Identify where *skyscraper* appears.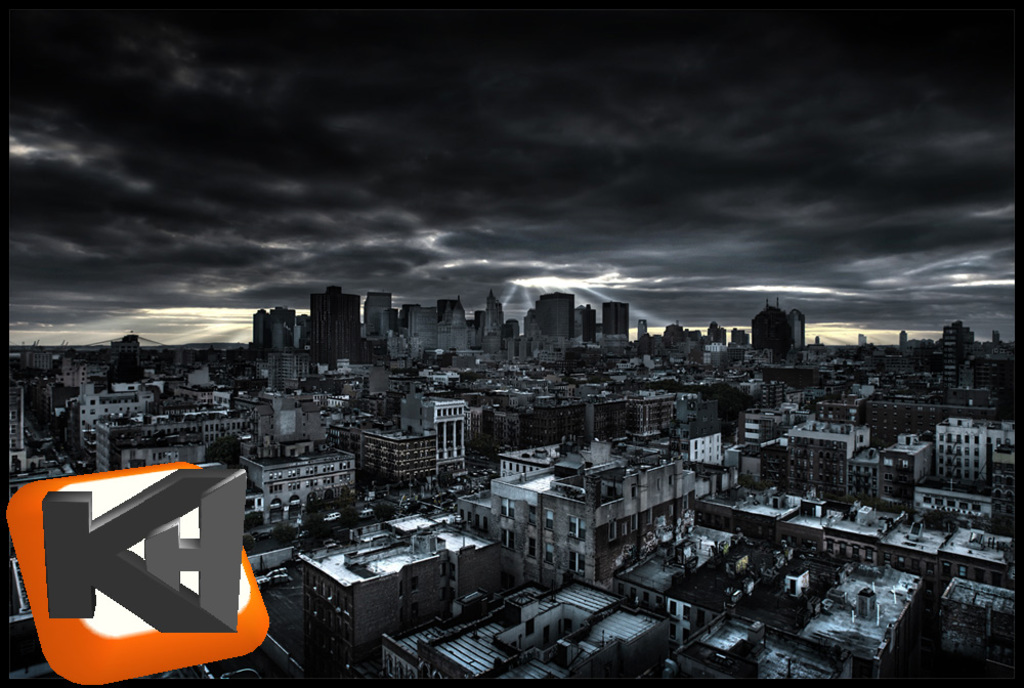
Appears at [603, 299, 629, 348].
